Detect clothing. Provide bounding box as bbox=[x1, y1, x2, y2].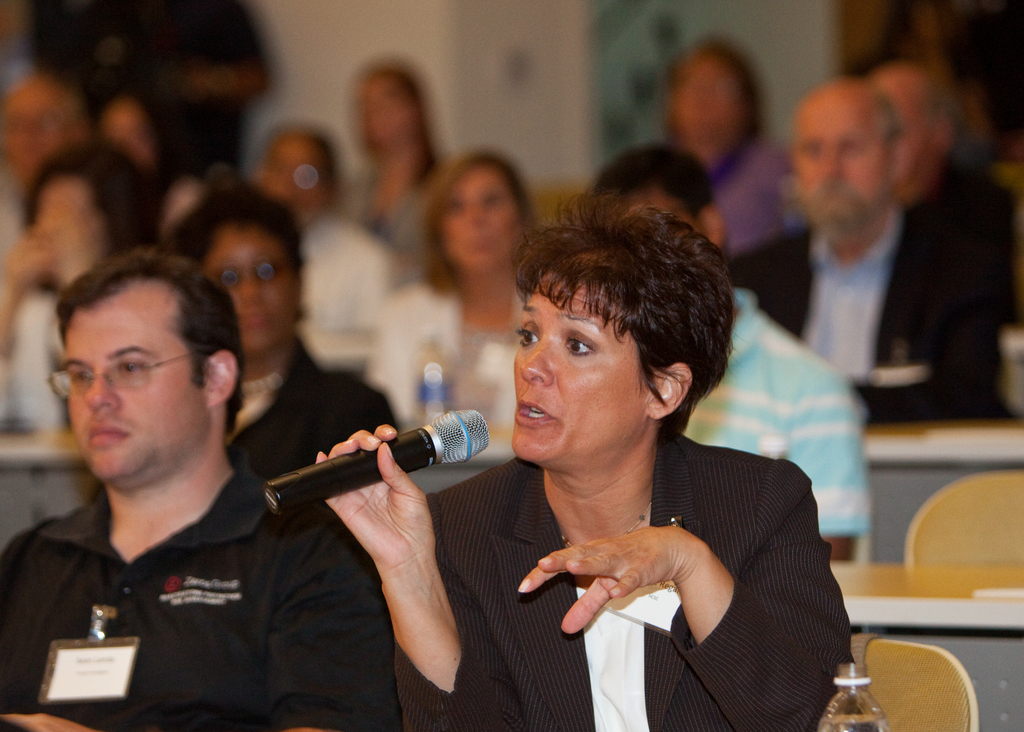
bbox=[340, 163, 433, 265].
